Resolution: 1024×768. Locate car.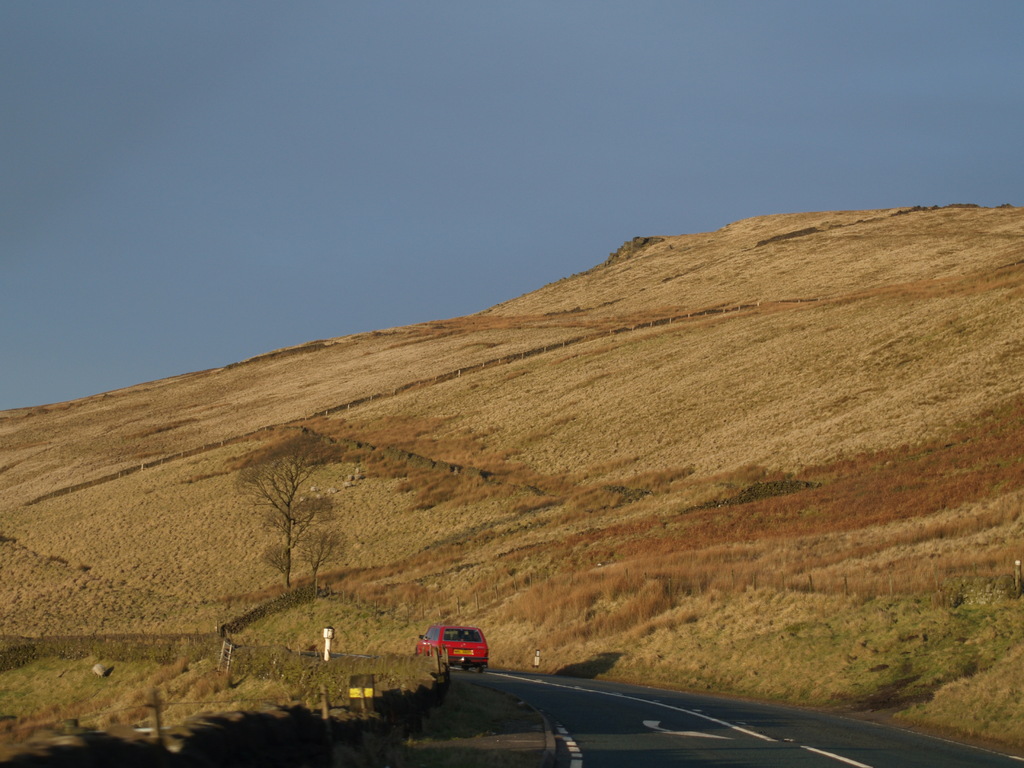
select_region(417, 627, 490, 677).
